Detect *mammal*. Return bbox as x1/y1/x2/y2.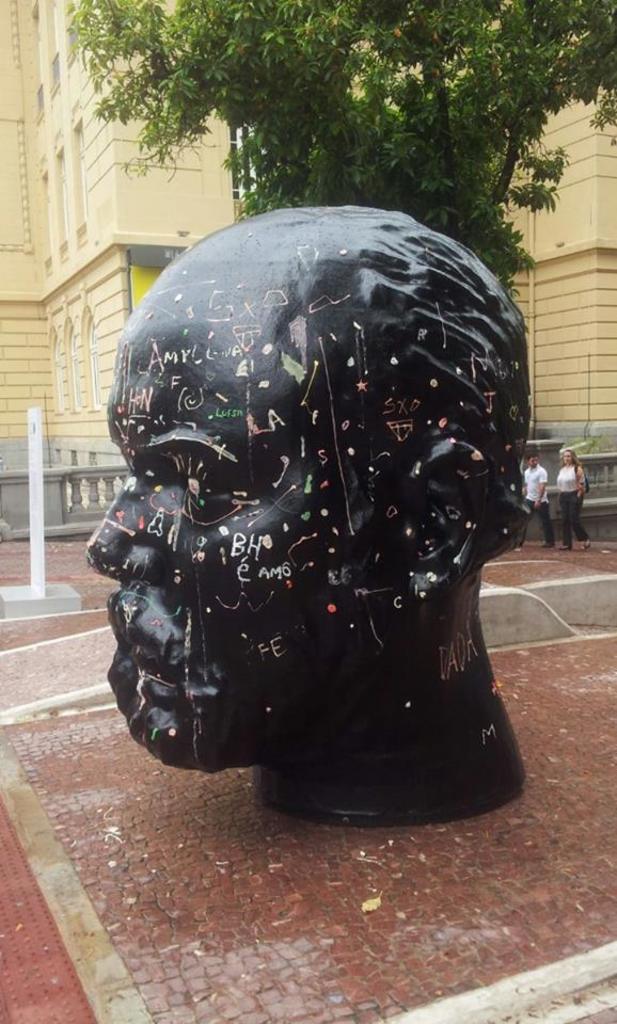
91/201/525/832.
